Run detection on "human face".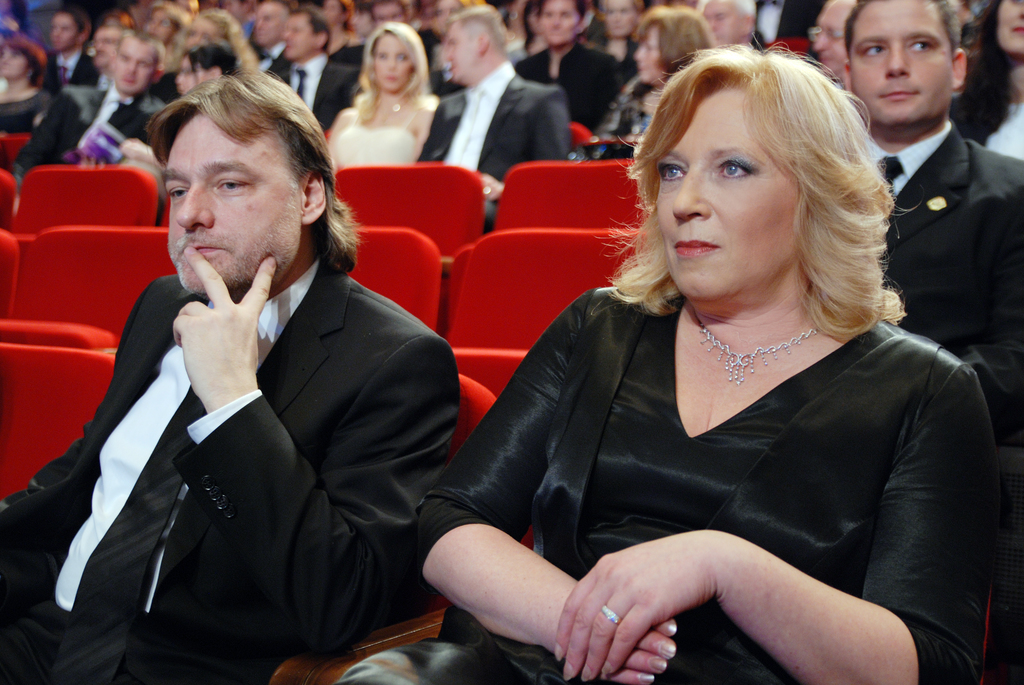
Result: [x1=283, y1=18, x2=311, y2=58].
